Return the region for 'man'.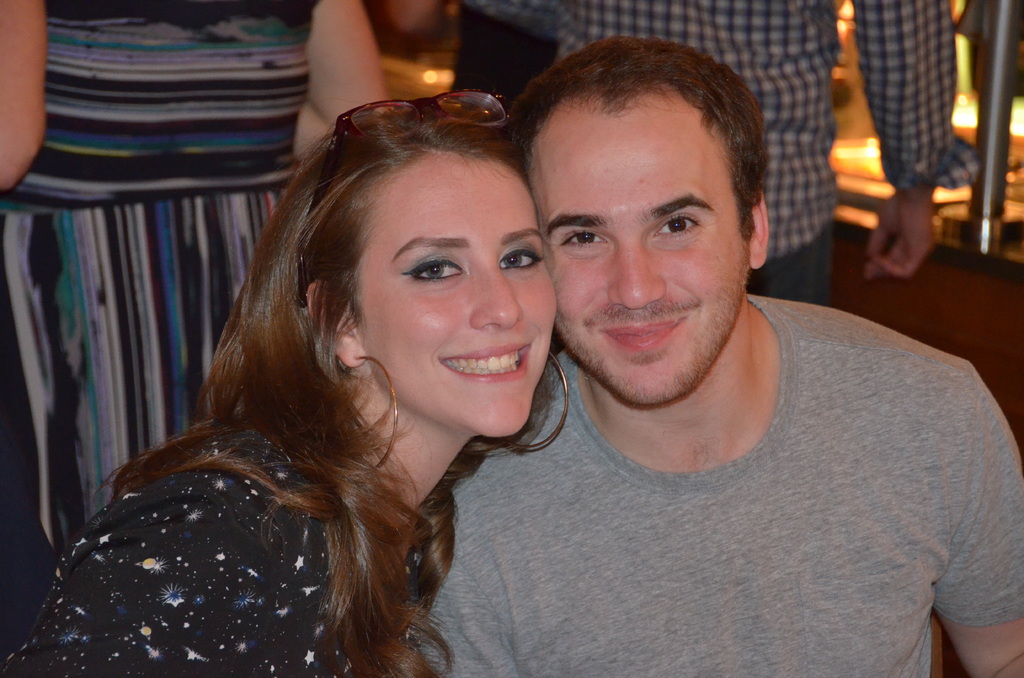
[x1=485, y1=0, x2=960, y2=302].
